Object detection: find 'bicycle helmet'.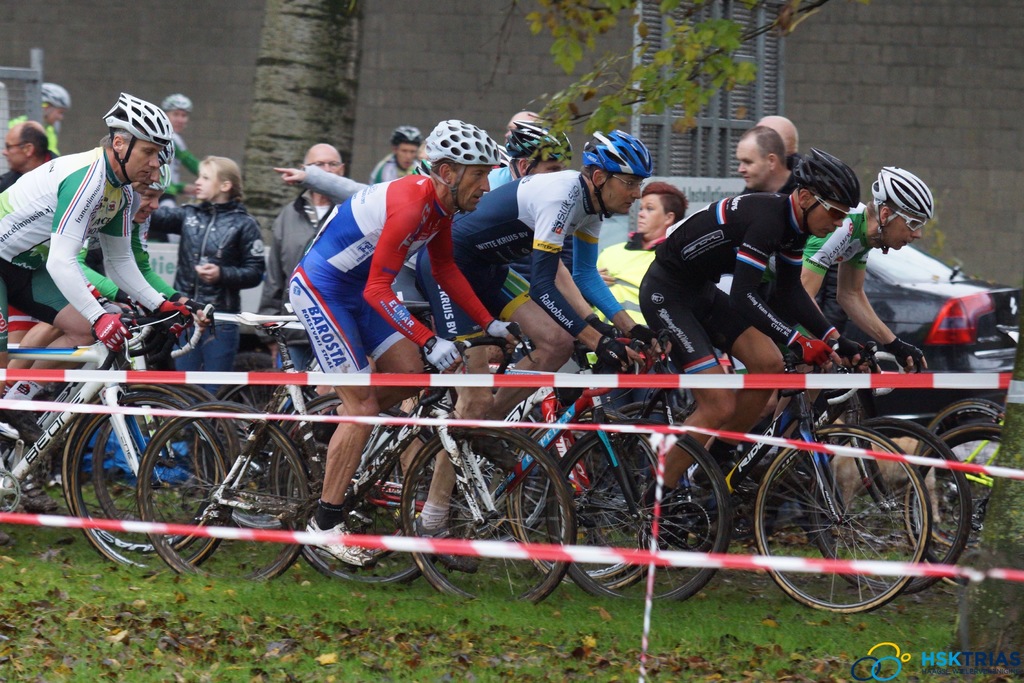
[385,124,420,145].
